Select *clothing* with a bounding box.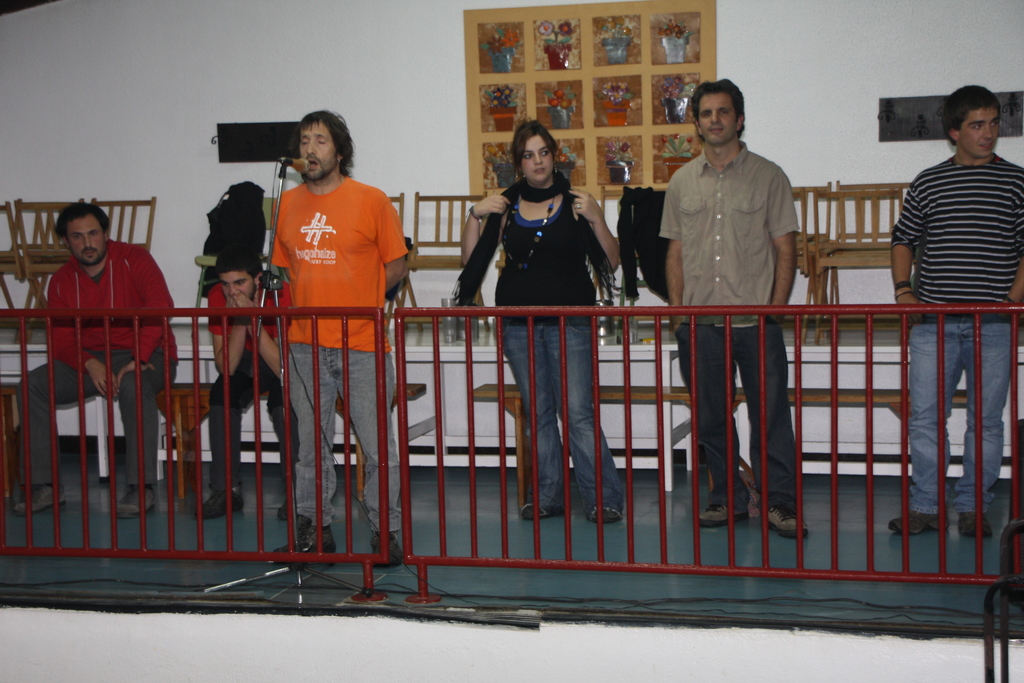
bbox(264, 172, 410, 531).
